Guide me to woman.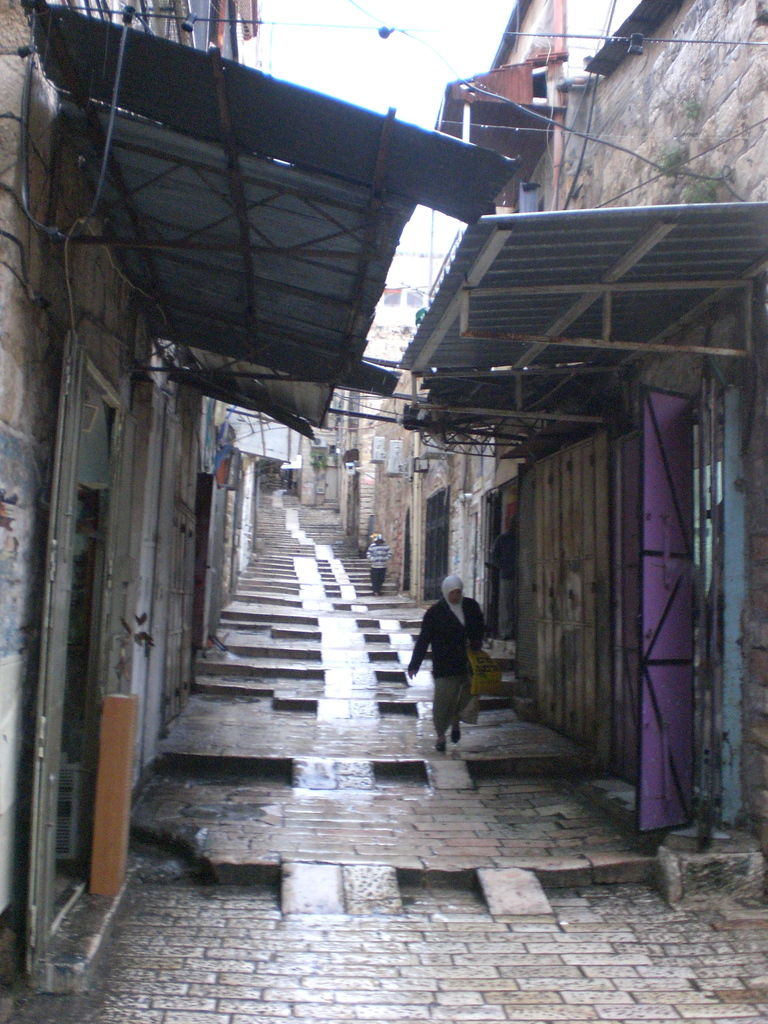
Guidance: 414,575,500,755.
